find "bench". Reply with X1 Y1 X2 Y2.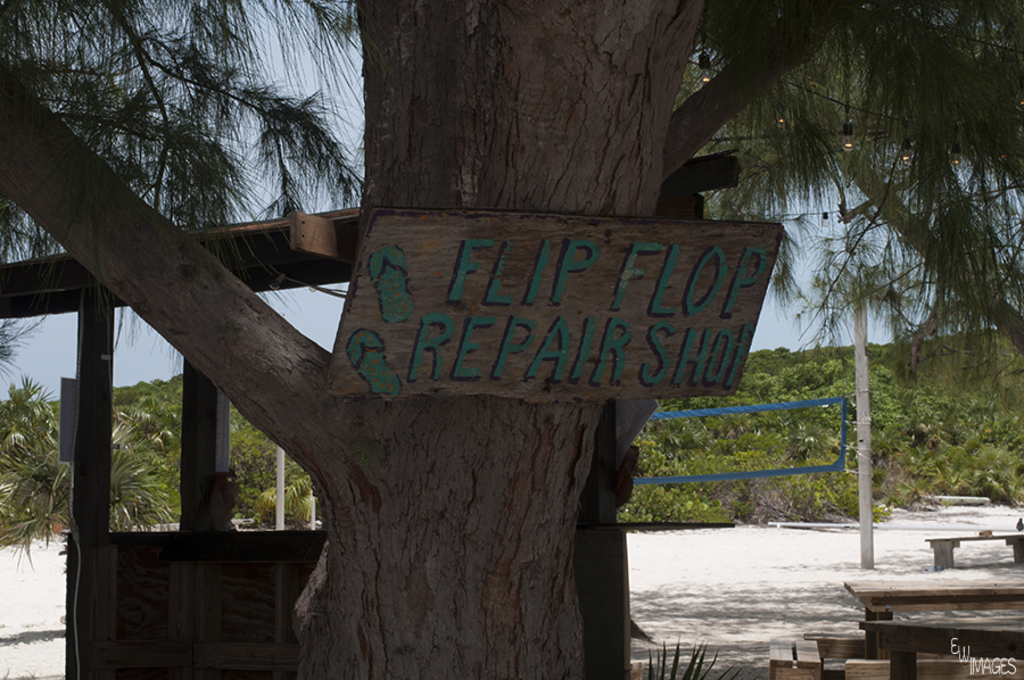
931 532 1023 566.
